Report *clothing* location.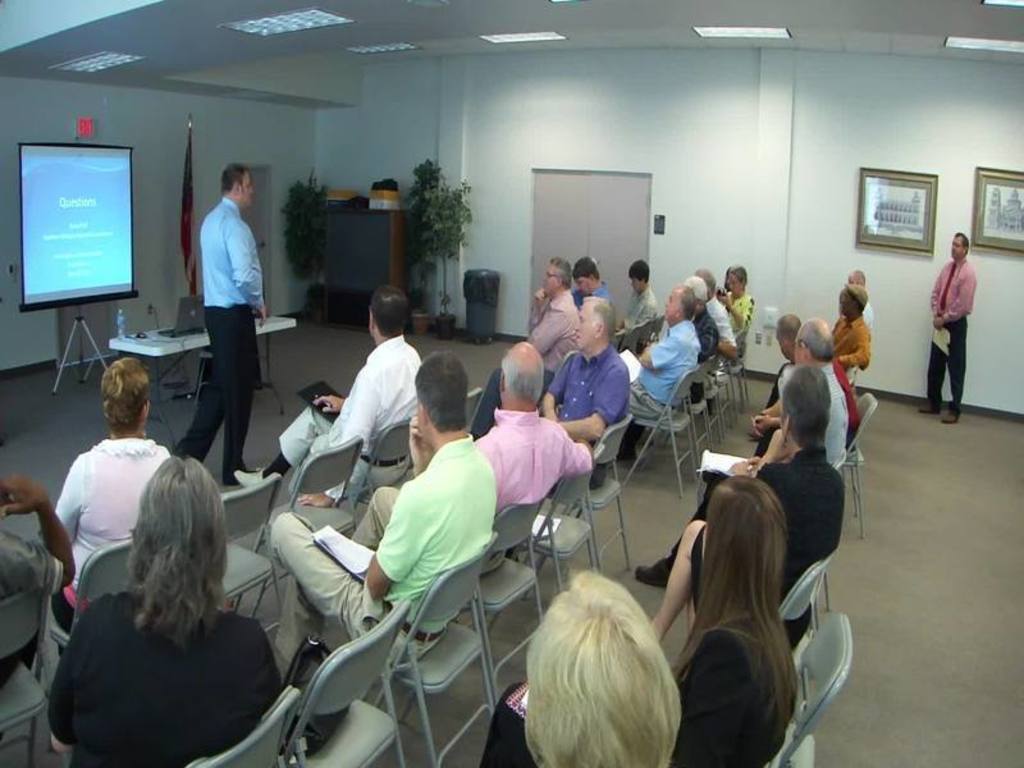
Report: detection(178, 310, 259, 479).
